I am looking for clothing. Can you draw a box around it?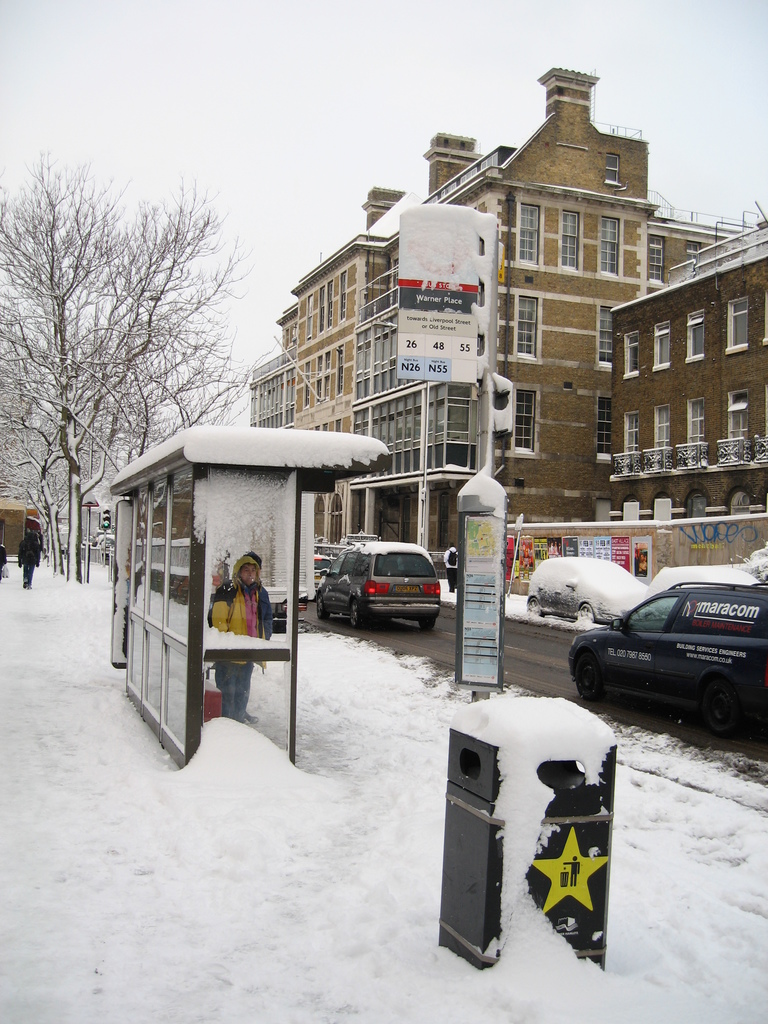
Sure, the bounding box is bbox(10, 529, 59, 585).
